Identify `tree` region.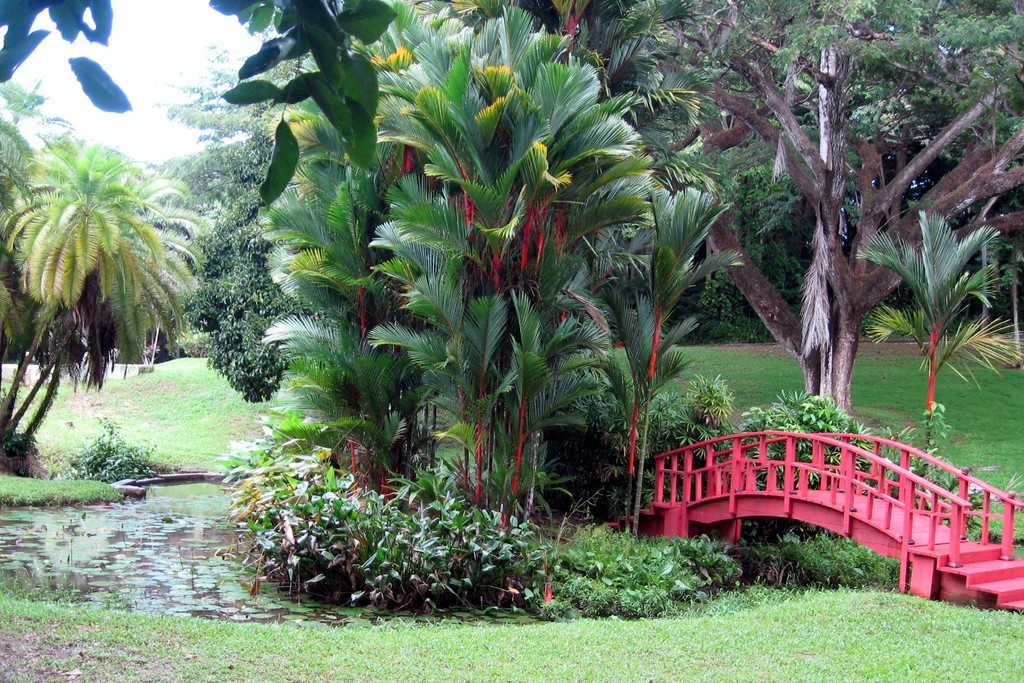
Region: <region>142, 38, 300, 227</region>.
